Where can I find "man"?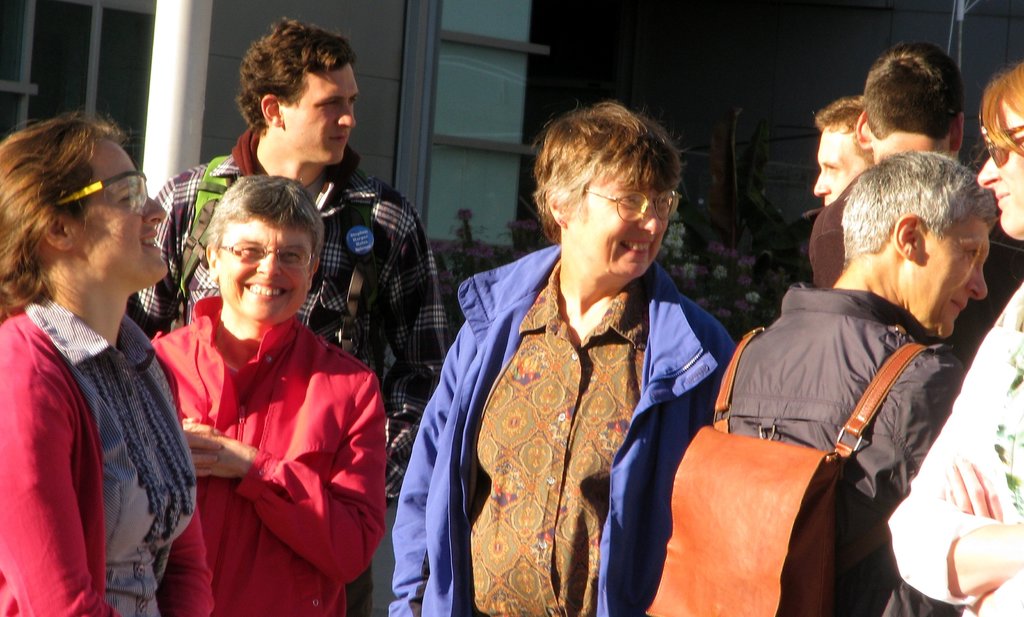
You can find it at crop(390, 112, 769, 605).
